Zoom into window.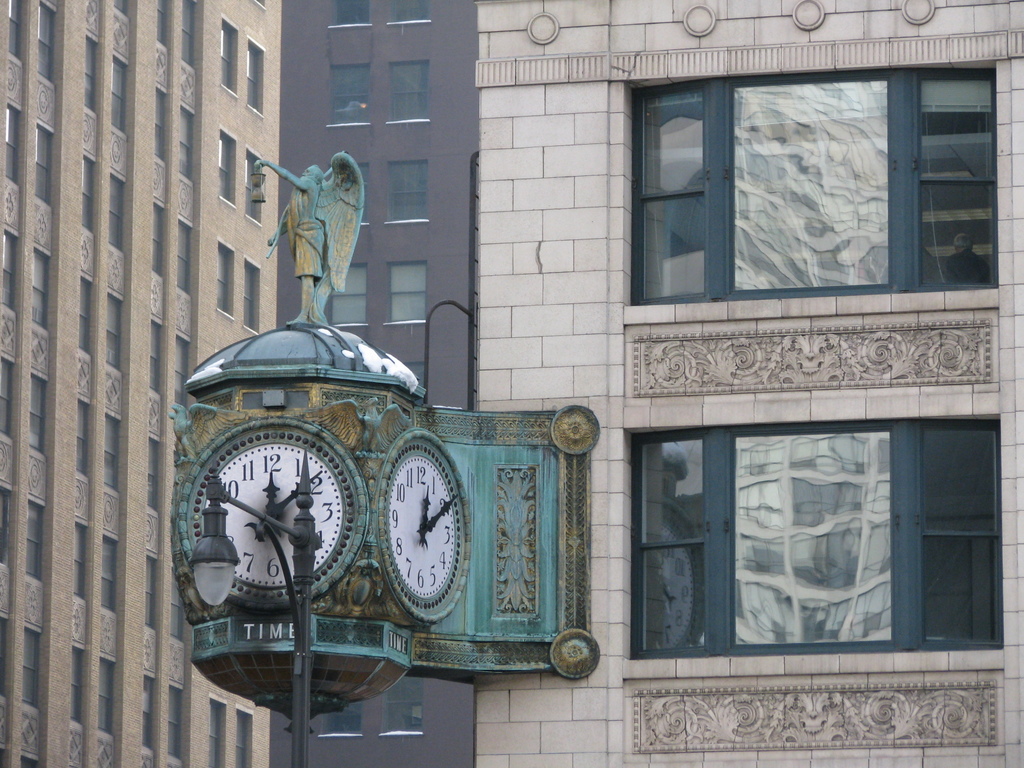
Zoom target: detection(77, 268, 96, 355).
